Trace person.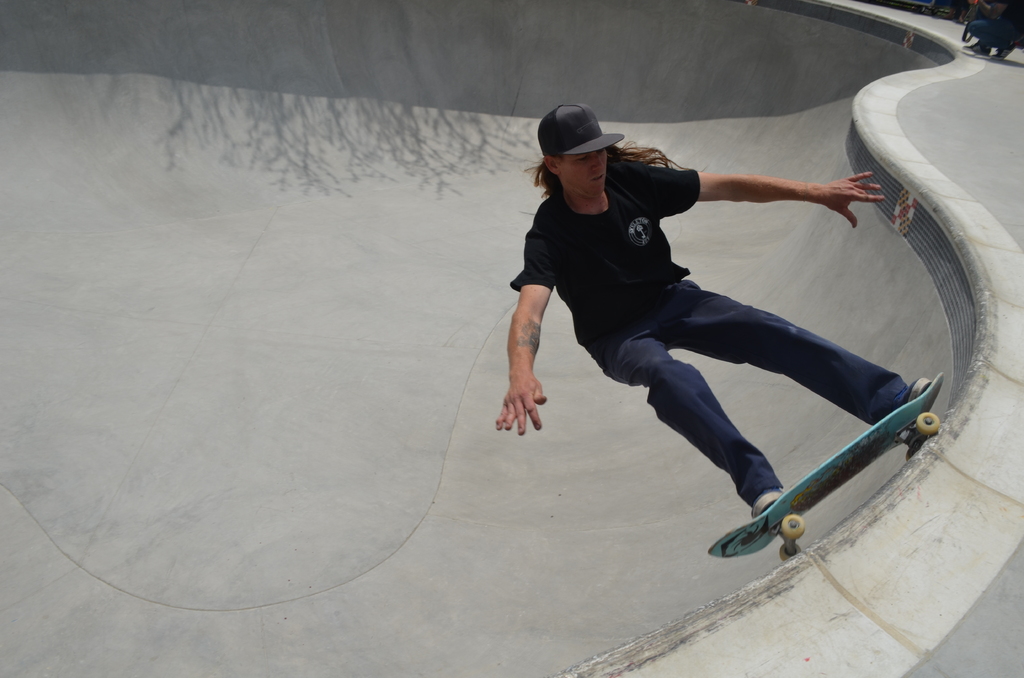
Traced to bbox(527, 79, 918, 584).
